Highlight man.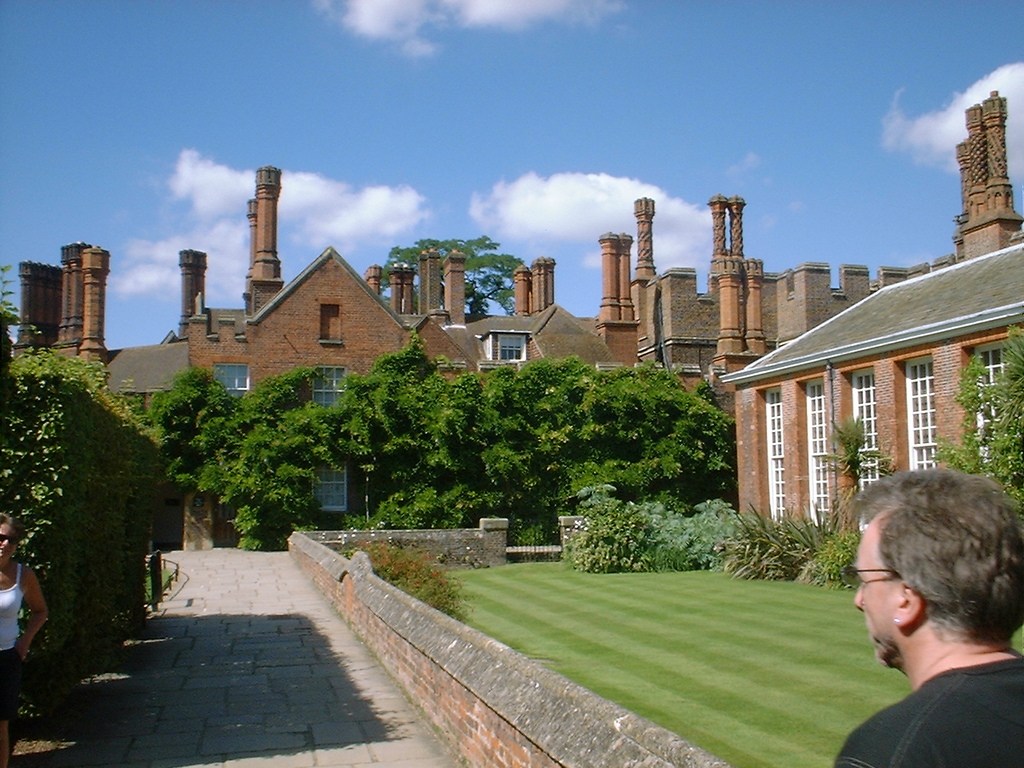
Highlighted region: bbox(810, 470, 1023, 765).
